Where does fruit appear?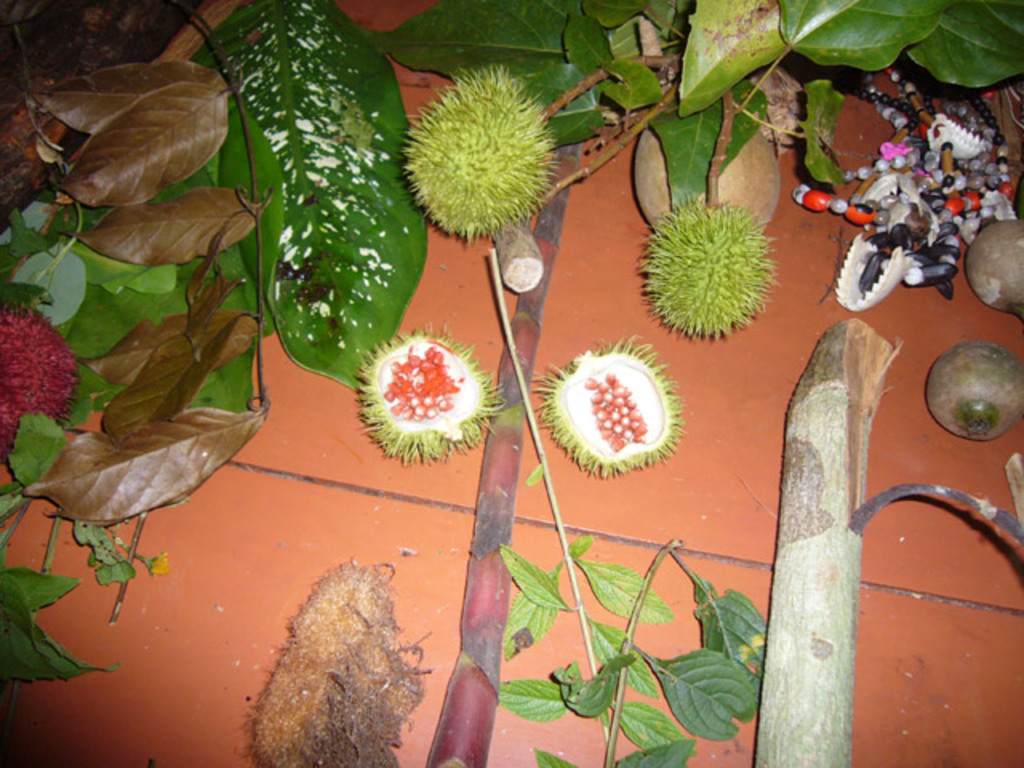
Appears at box(925, 339, 1022, 442).
